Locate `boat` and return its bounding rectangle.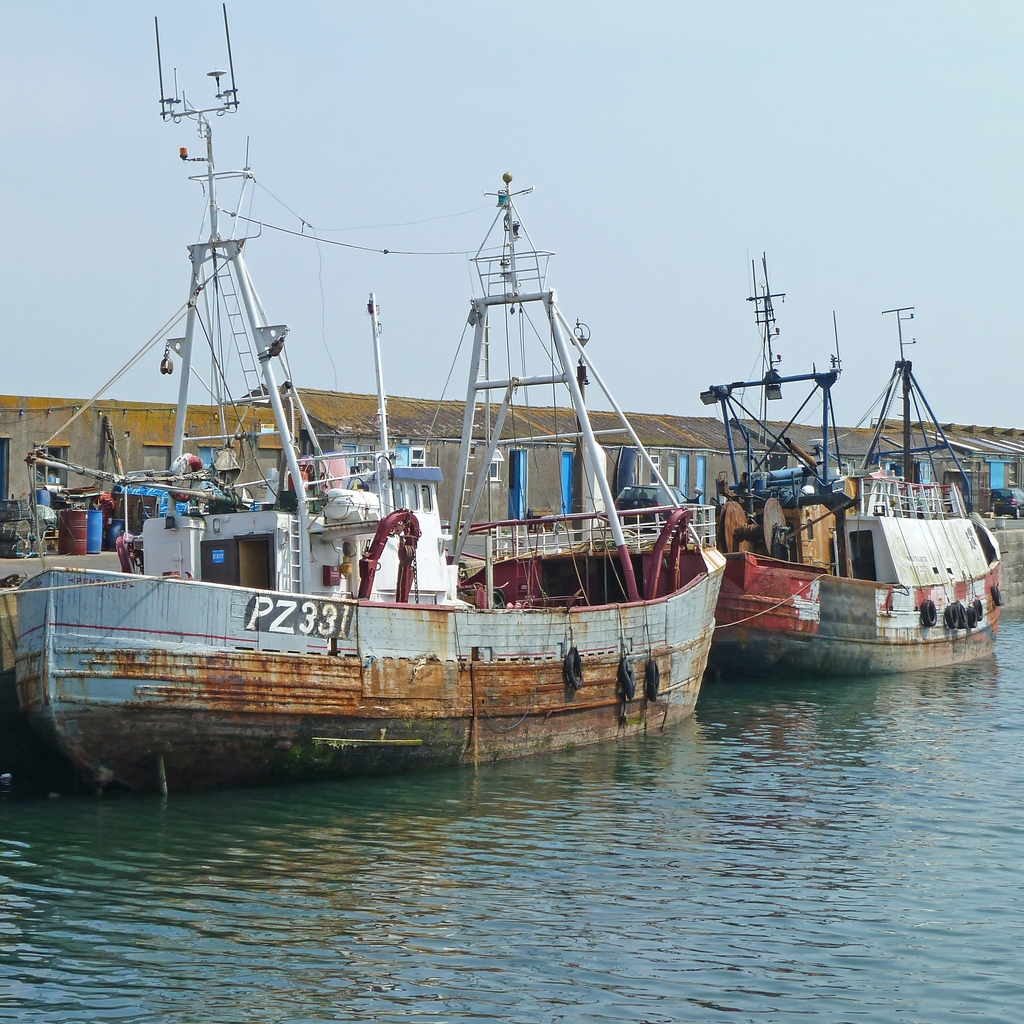
bbox=(11, 0, 716, 774).
